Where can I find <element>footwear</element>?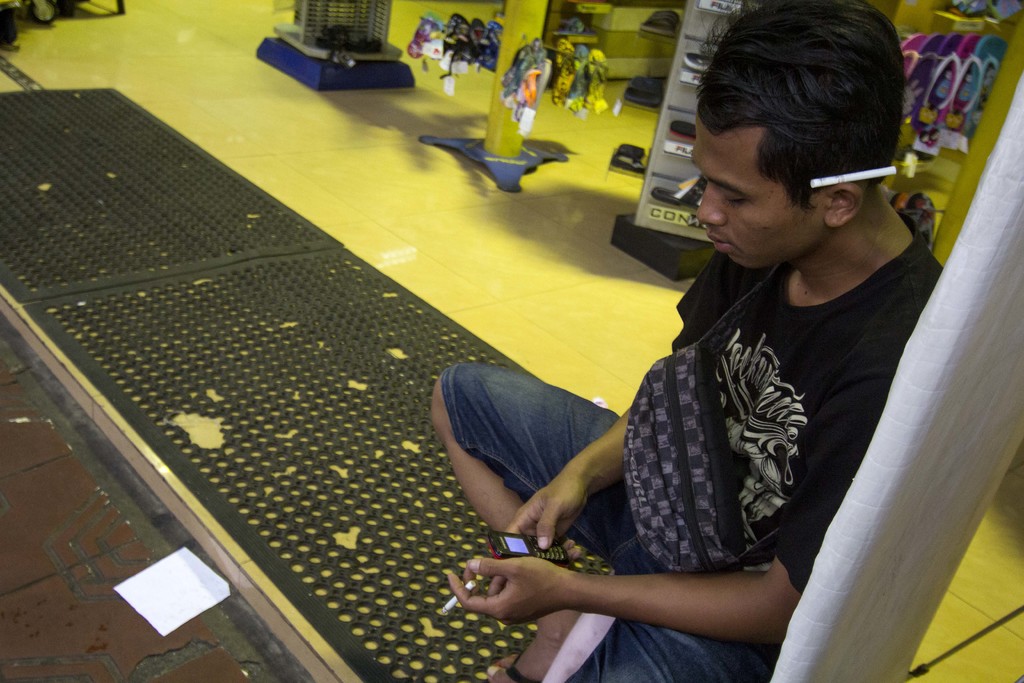
You can find it at (left=639, top=10, right=681, bottom=33).
